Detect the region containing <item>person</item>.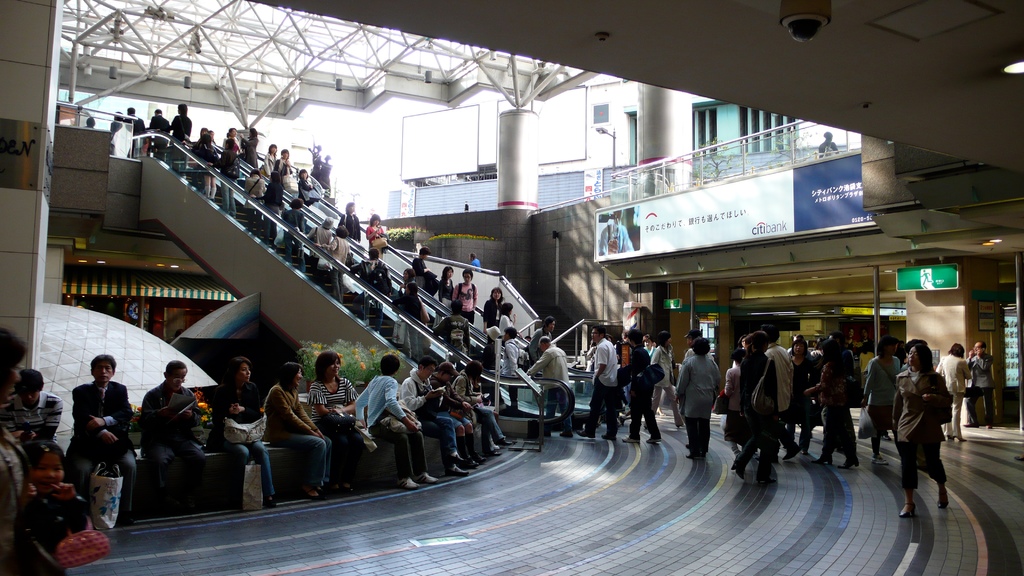
bbox=[350, 241, 389, 335].
